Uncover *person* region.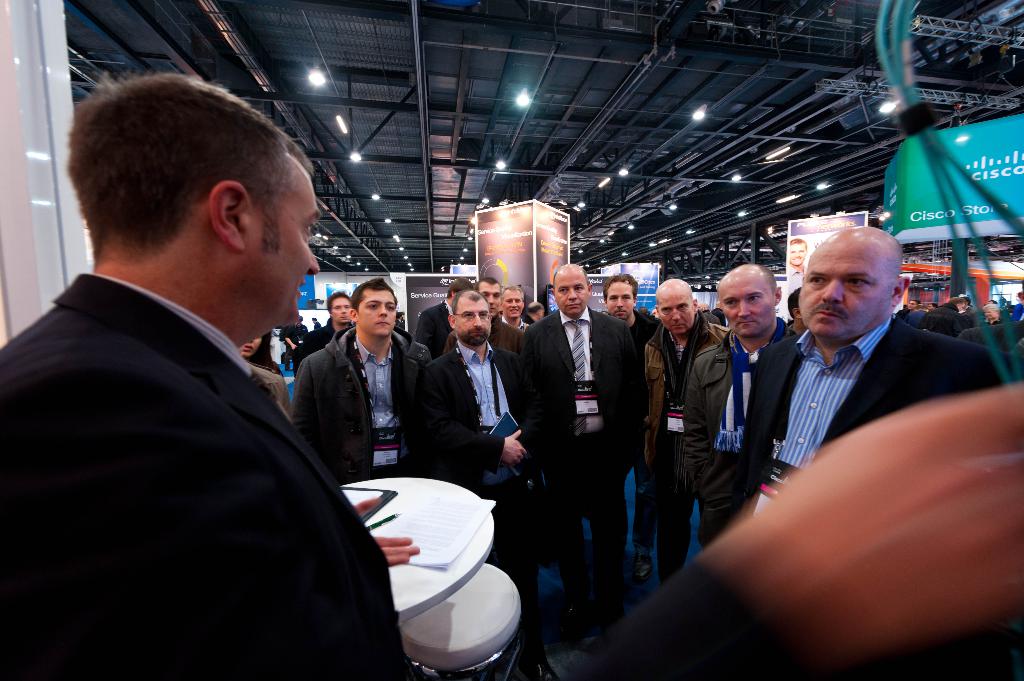
Uncovered: 487:288:538:351.
